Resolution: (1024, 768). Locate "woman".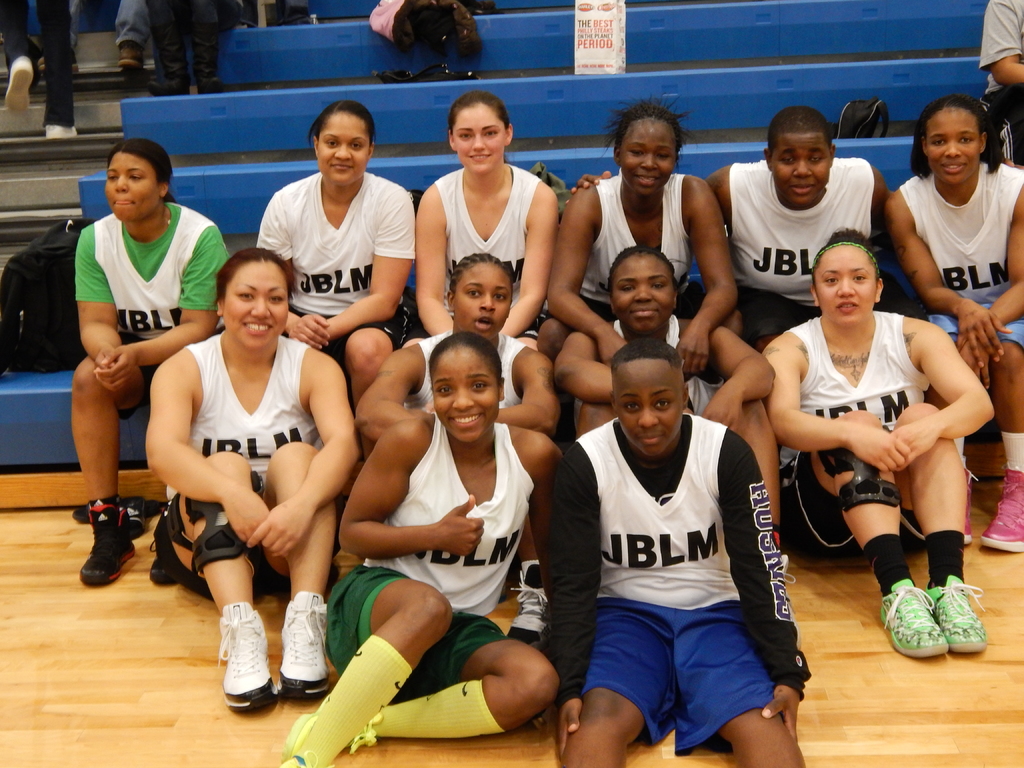
region(884, 128, 1023, 545).
